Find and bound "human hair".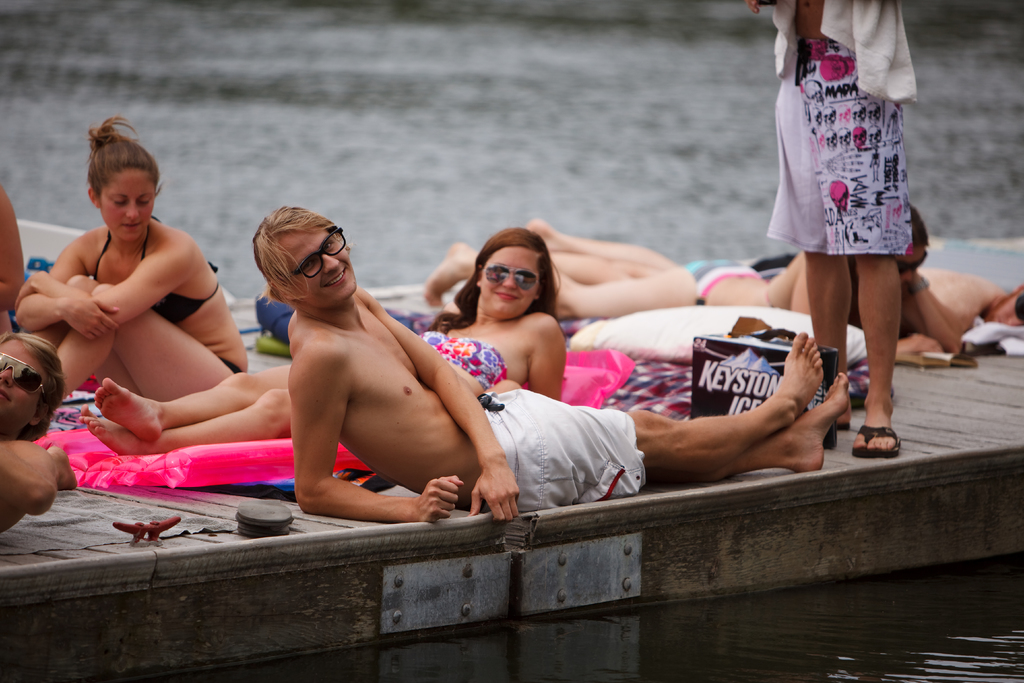
Bound: [84, 115, 164, 204].
